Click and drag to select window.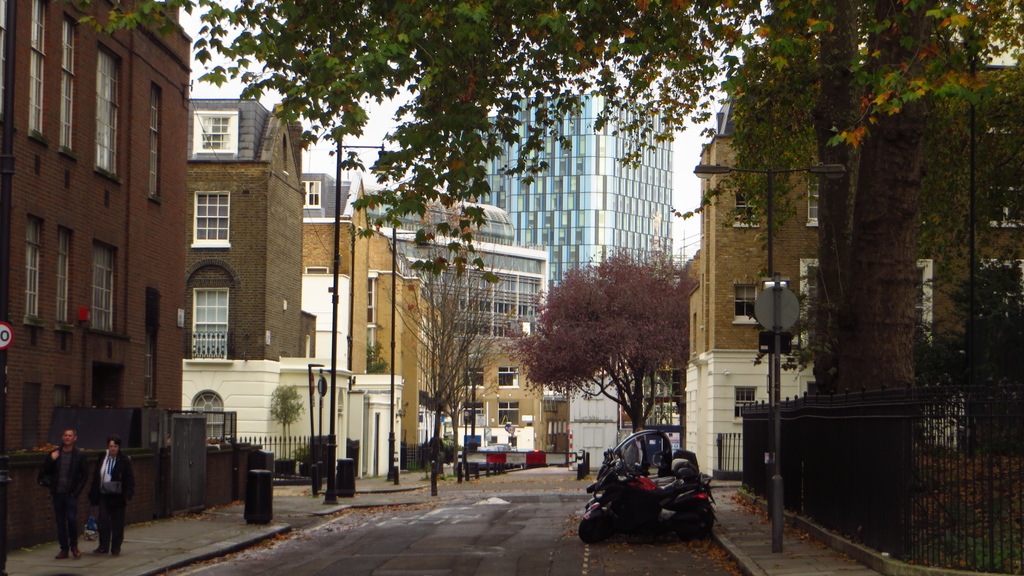
Selection: l=189, t=283, r=230, b=364.
